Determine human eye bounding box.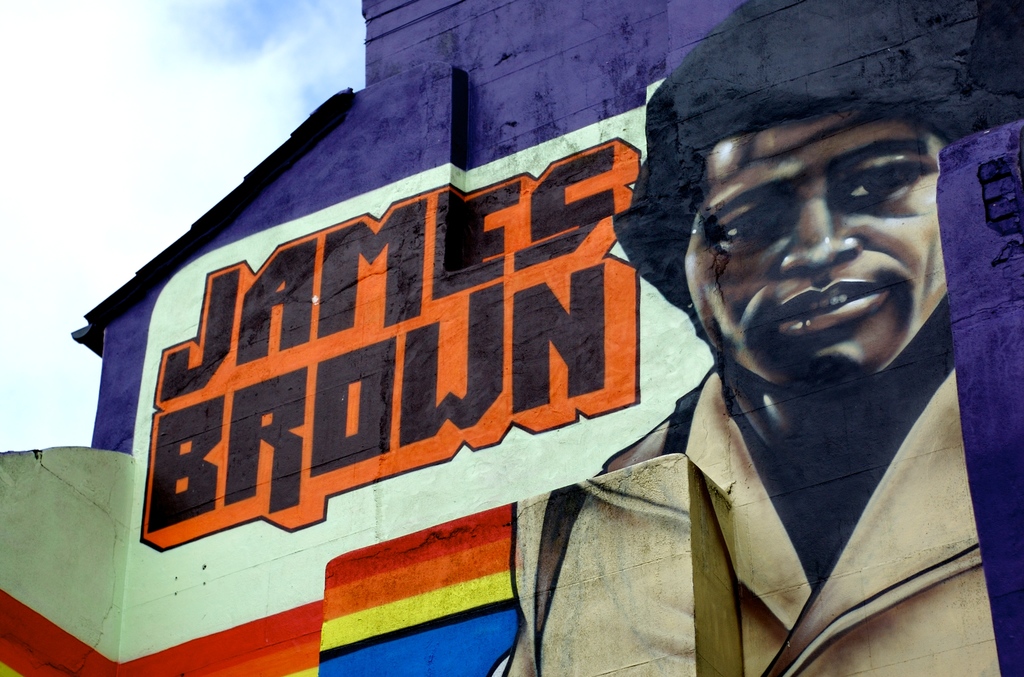
Determined: 836:157:933:212.
